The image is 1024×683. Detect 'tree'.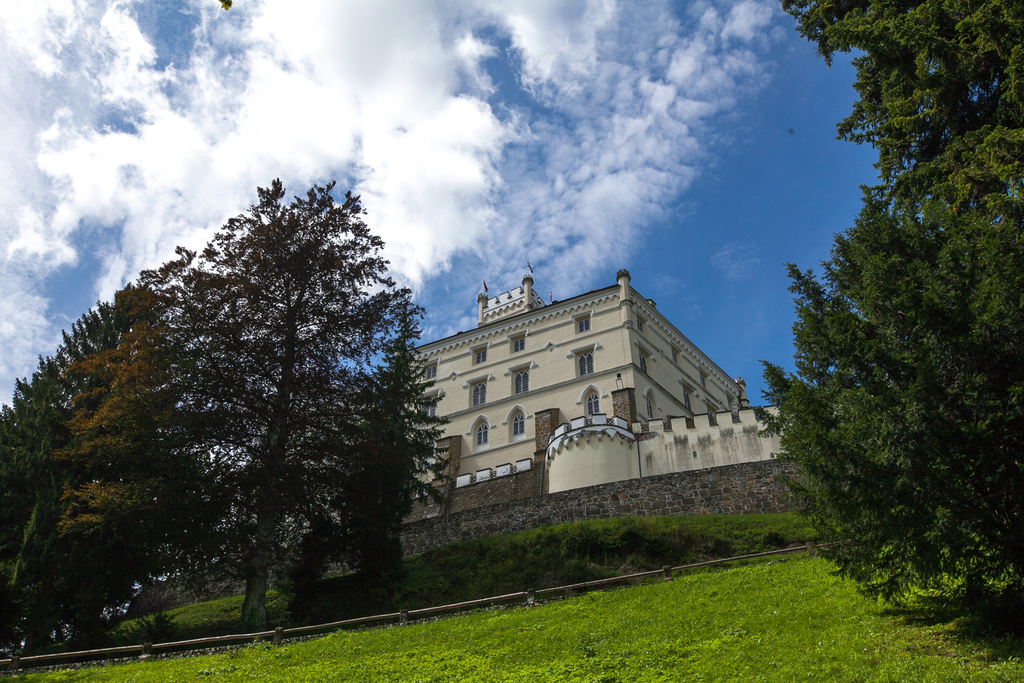
Detection: [273,293,454,623].
